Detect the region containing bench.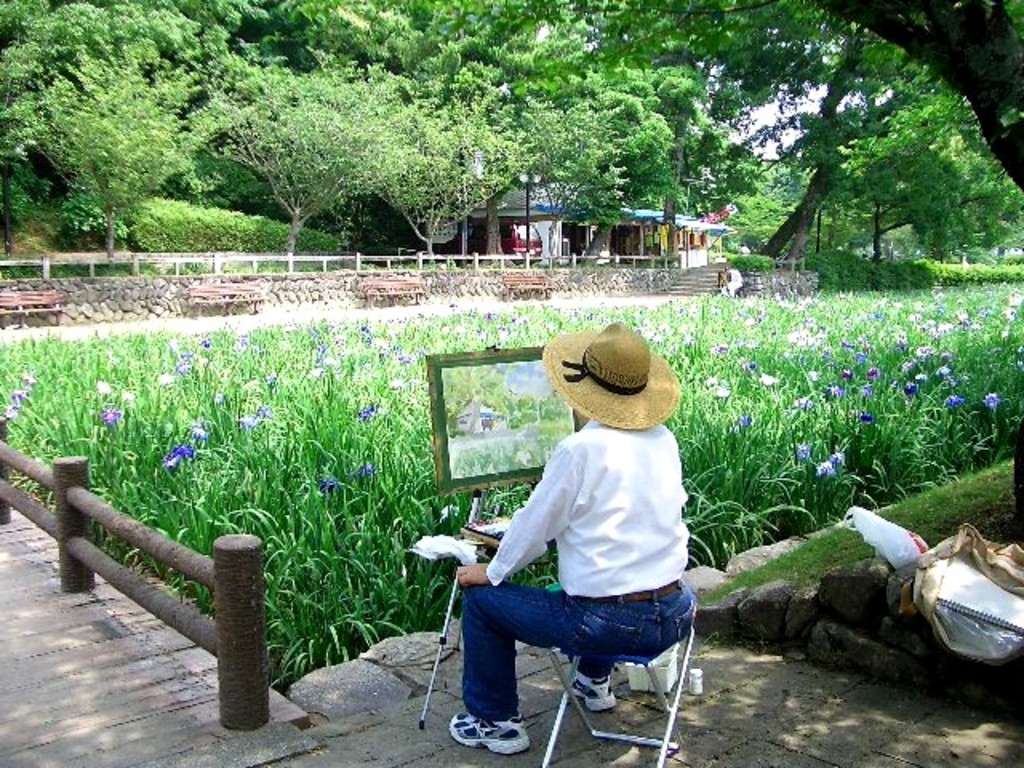
[0, 285, 72, 328].
